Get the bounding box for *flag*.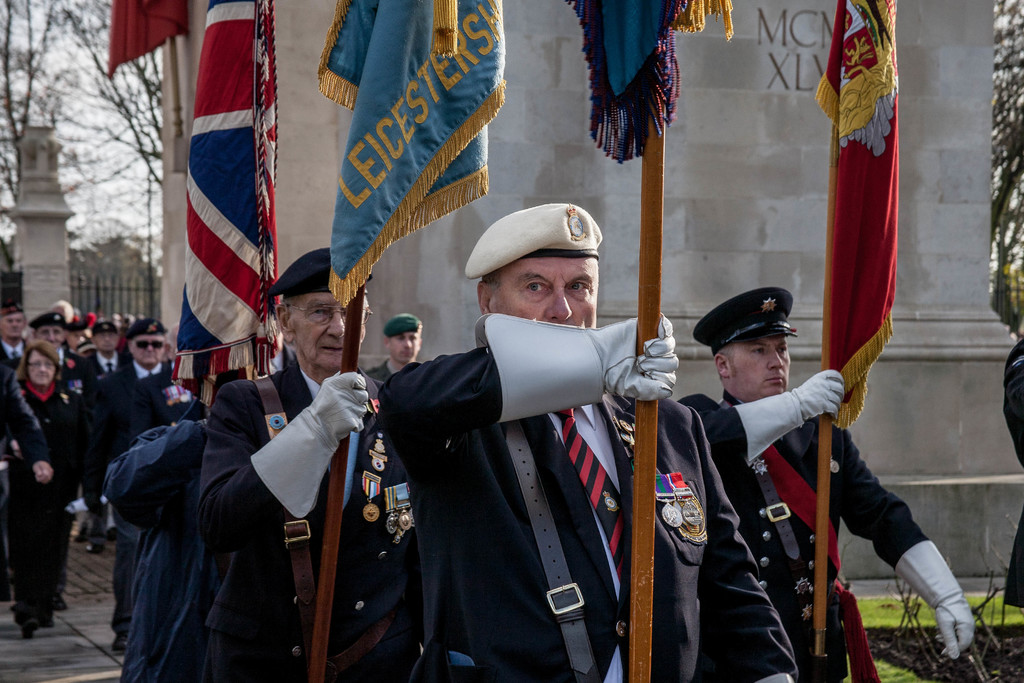
[564,0,732,167].
